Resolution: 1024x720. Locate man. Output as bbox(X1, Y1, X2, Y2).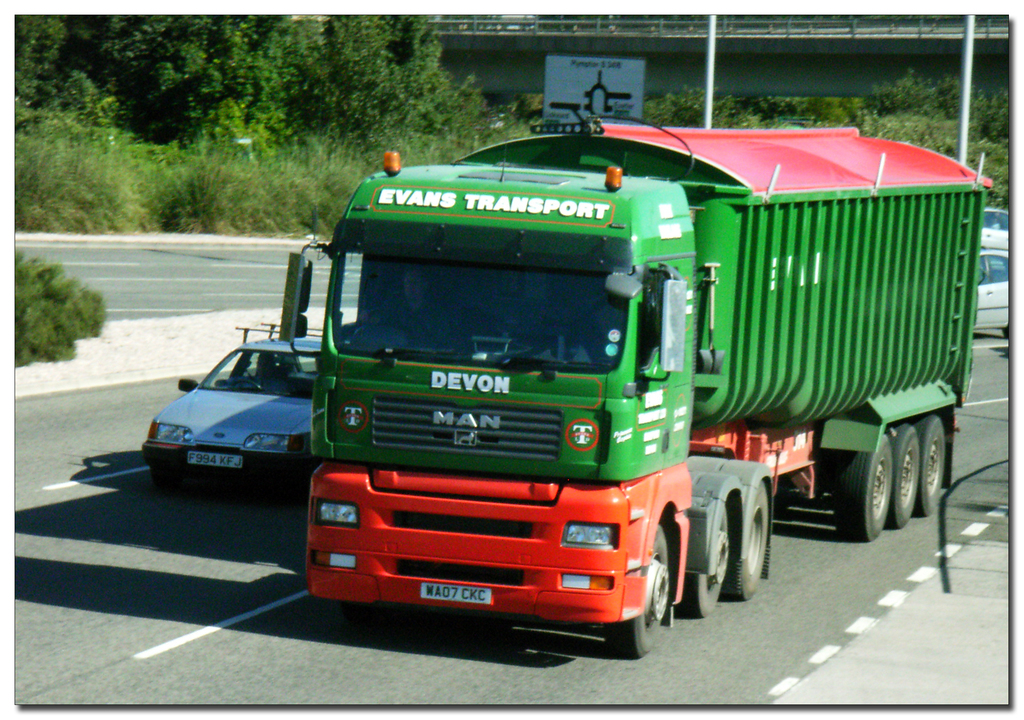
bbox(360, 264, 456, 347).
